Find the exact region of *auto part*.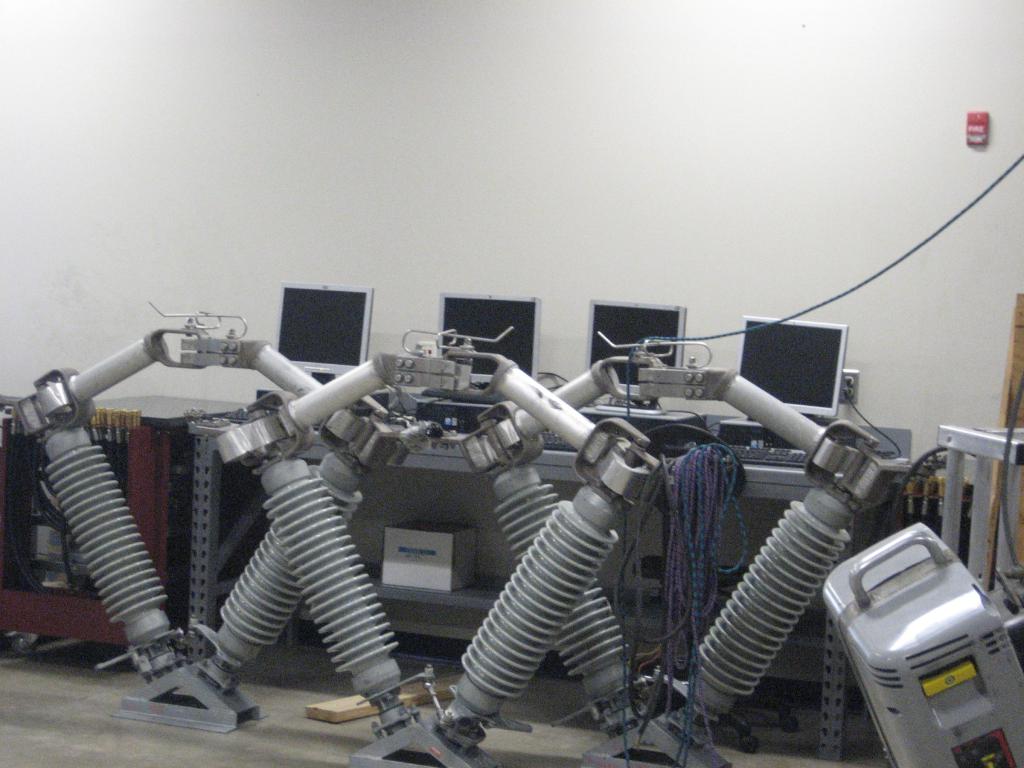
Exact region: Rect(392, 392, 648, 767).
